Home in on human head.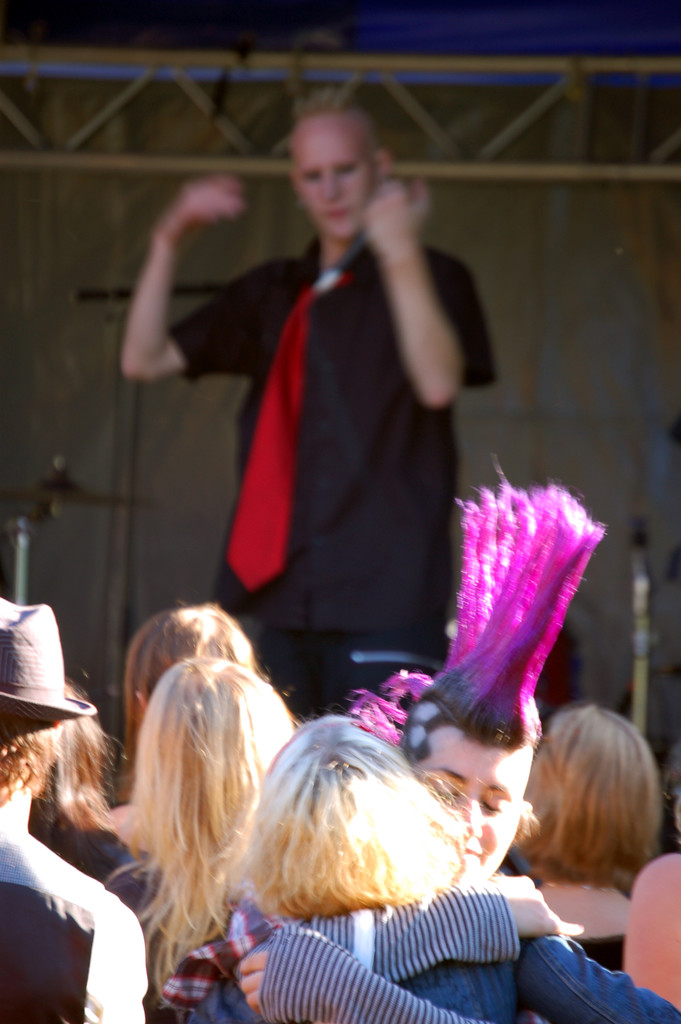
Homed in at (left=277, top=84, right=401, bottom=227).
